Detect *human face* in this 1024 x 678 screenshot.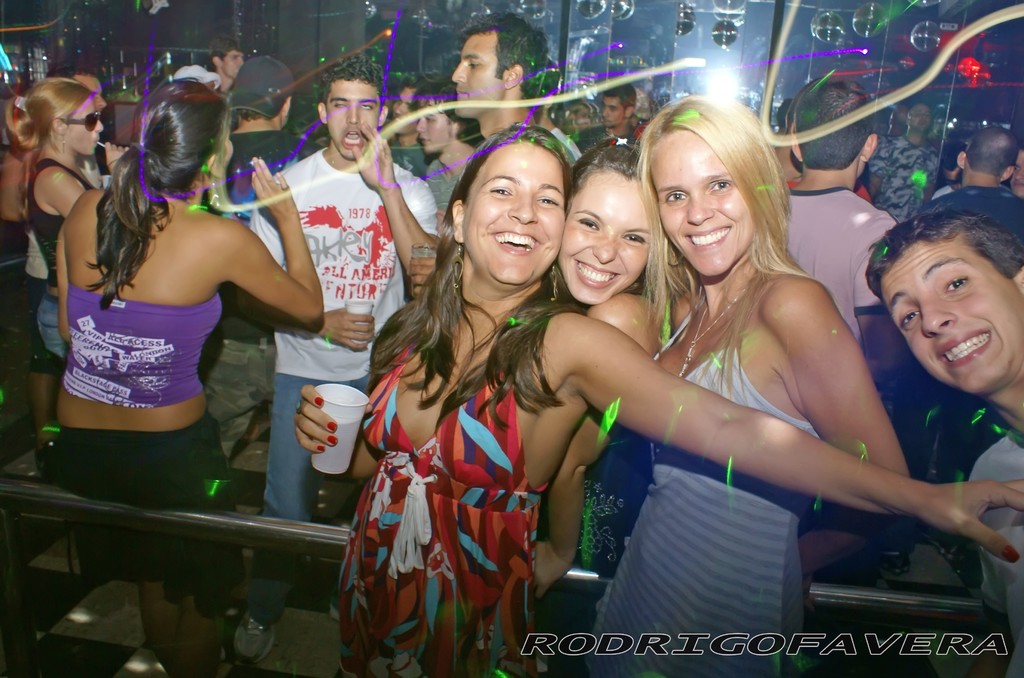
Detection: [556,170,665,312].
